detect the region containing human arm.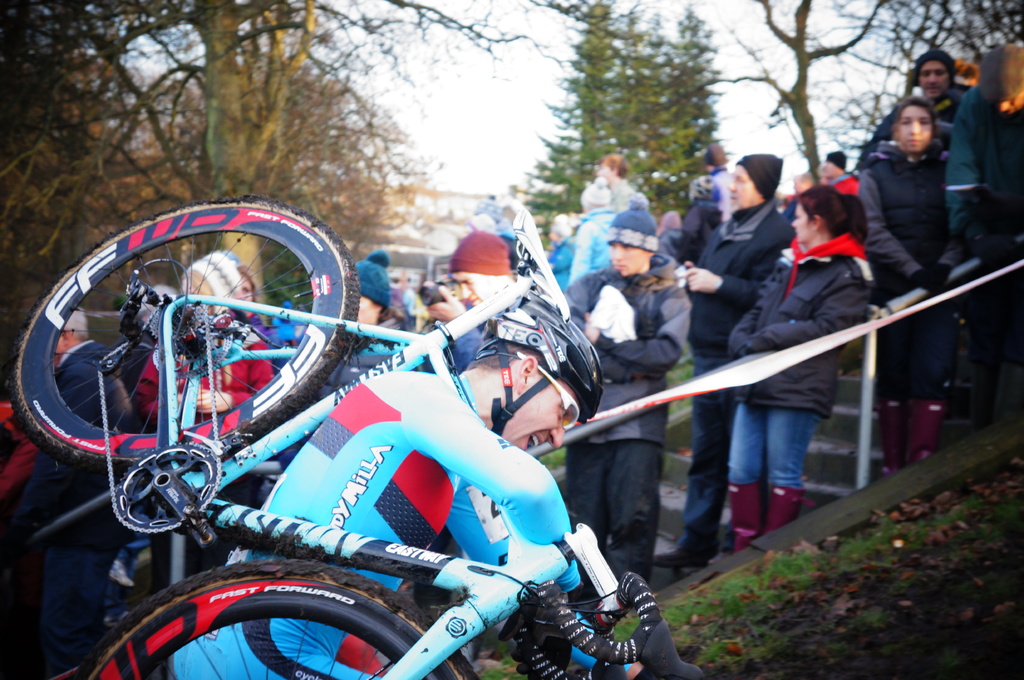
locate(854, 175, 936, 282).
